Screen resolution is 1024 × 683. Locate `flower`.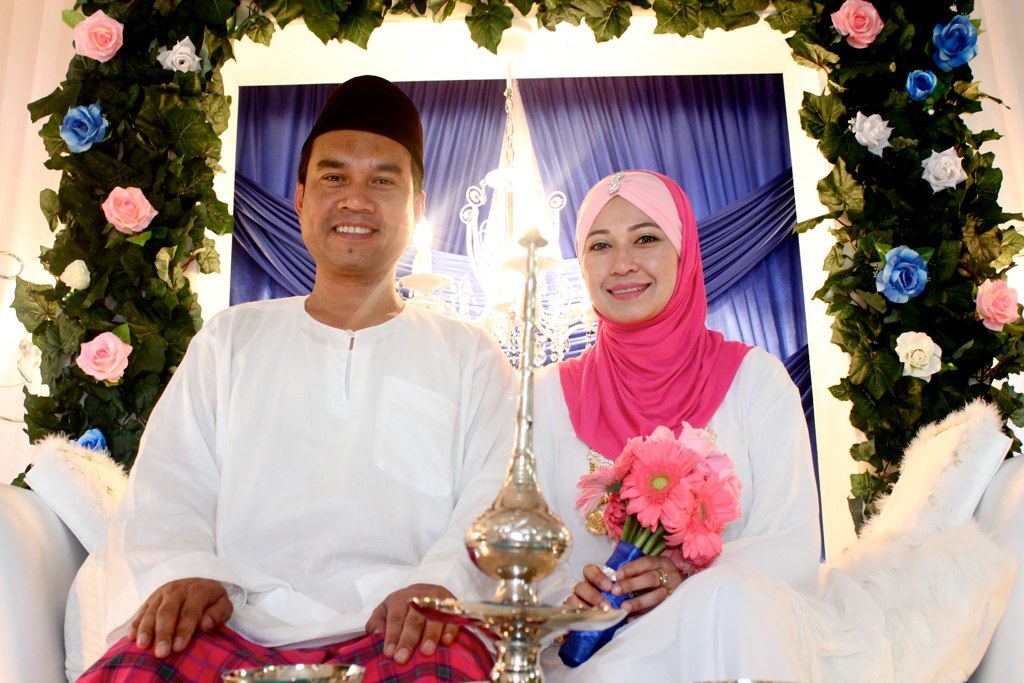
75,331,135,387.
